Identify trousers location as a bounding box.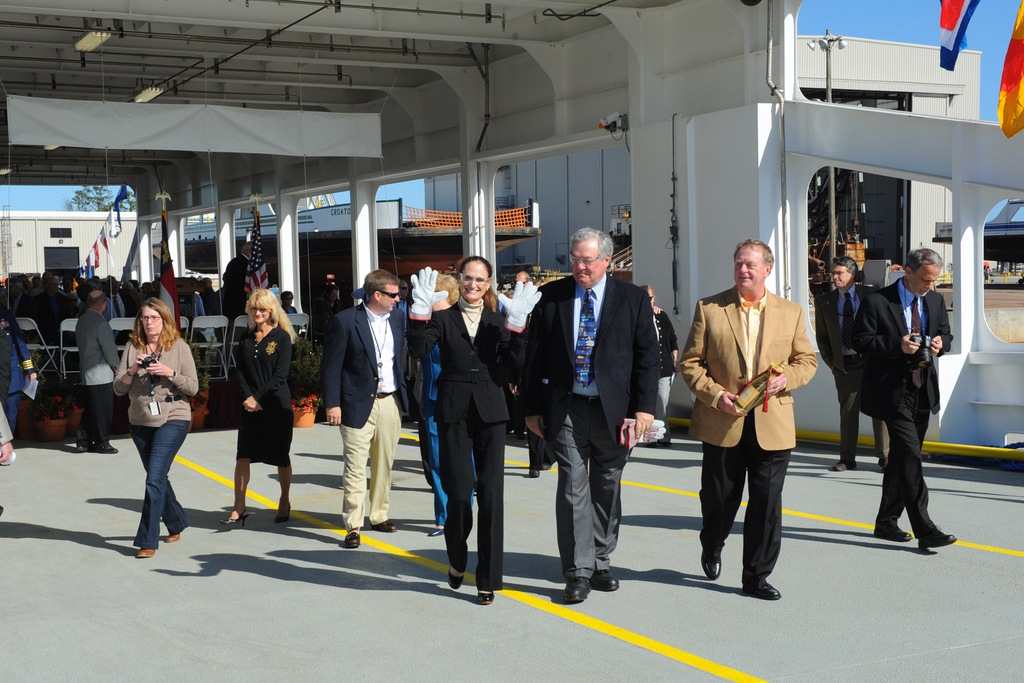
335:392:404:534.
